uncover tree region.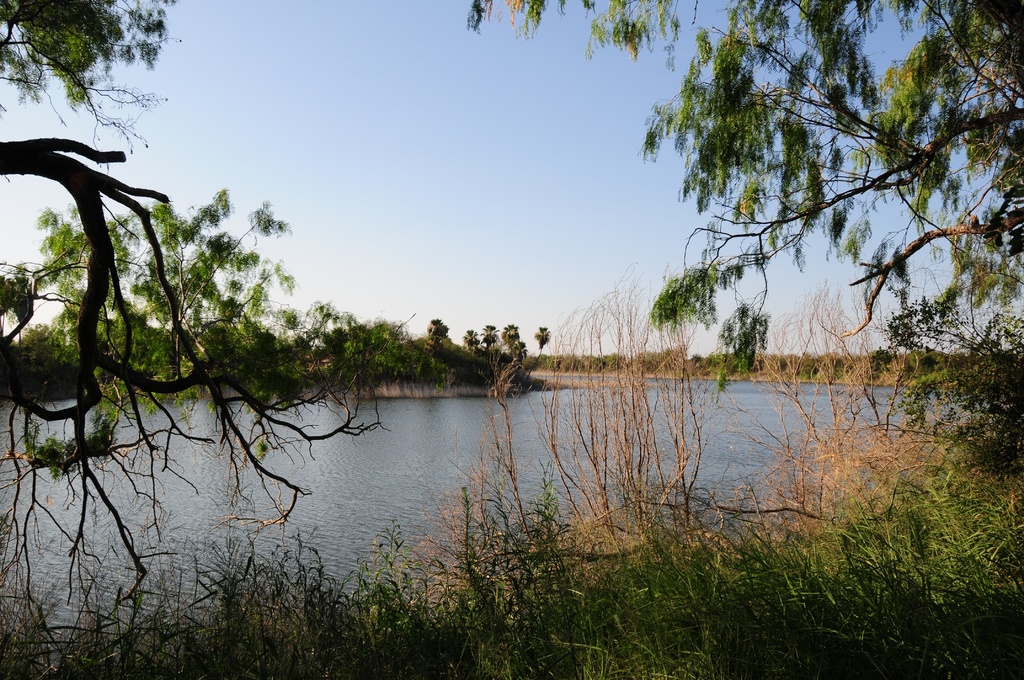
Uncovered: [left=0, top=11, right=399, bottom=646].
